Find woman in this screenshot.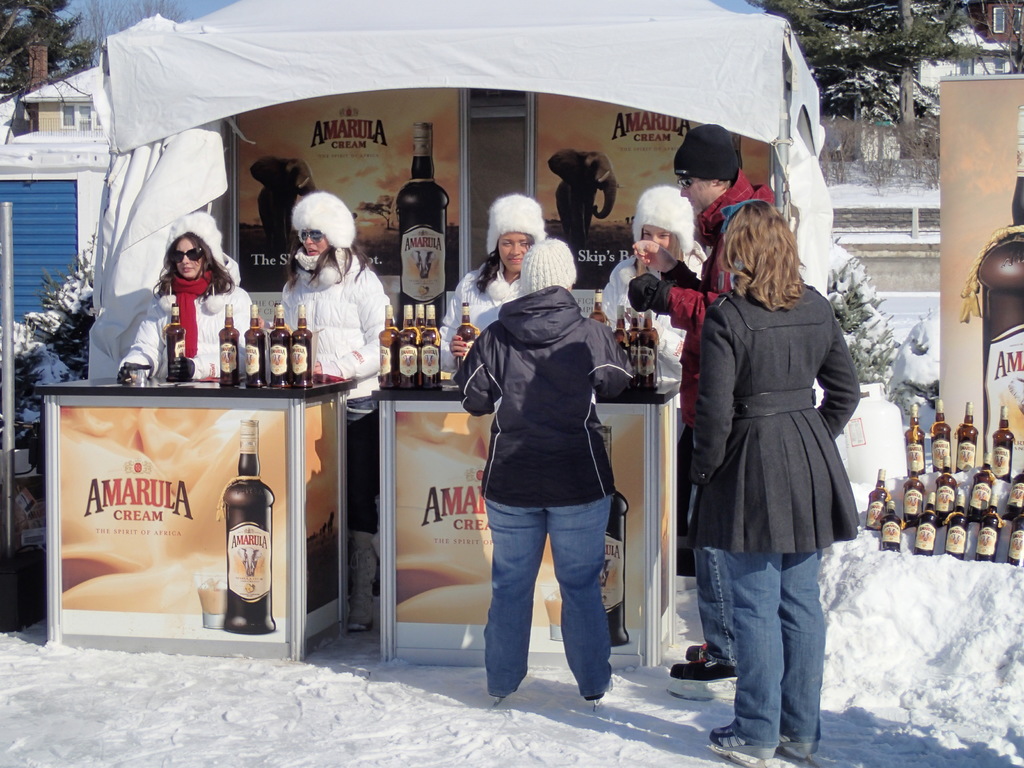
The bounding box for woman is l=431, t=187, r=557, b=376.
